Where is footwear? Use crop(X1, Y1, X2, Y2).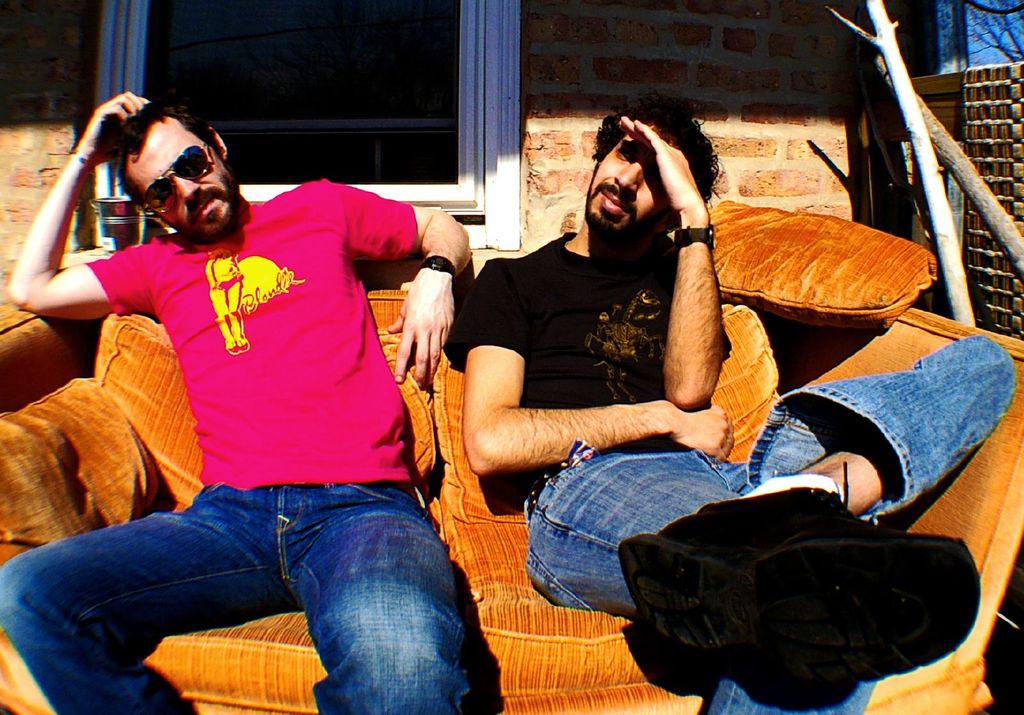
crop(609, 465, 999, 696).
